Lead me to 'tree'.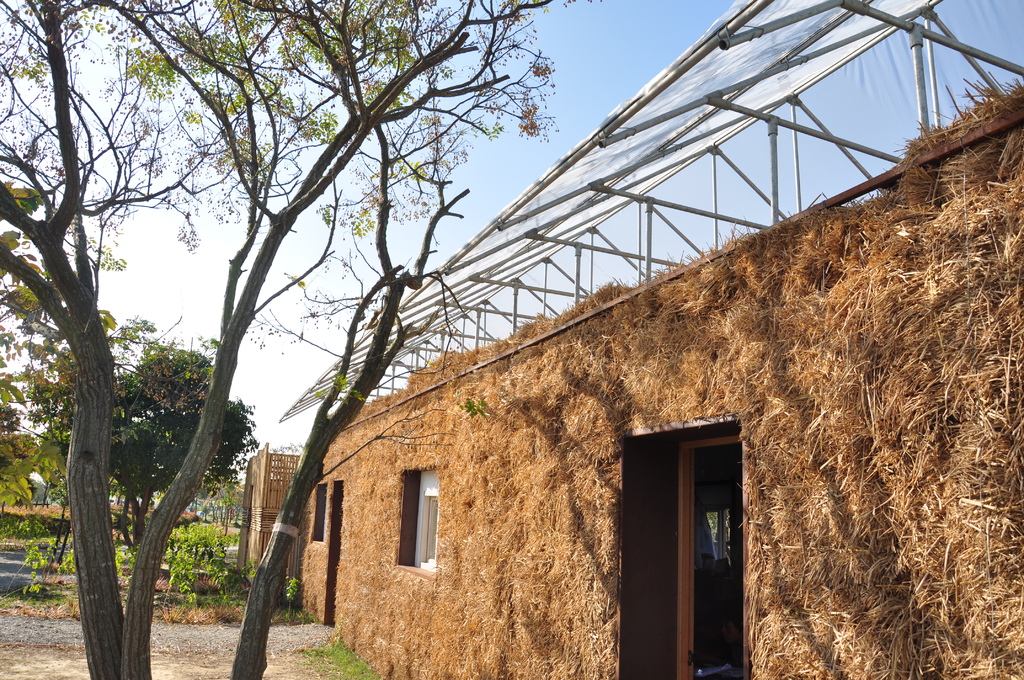
Lead to select_region(0, 0, 597, 679).
